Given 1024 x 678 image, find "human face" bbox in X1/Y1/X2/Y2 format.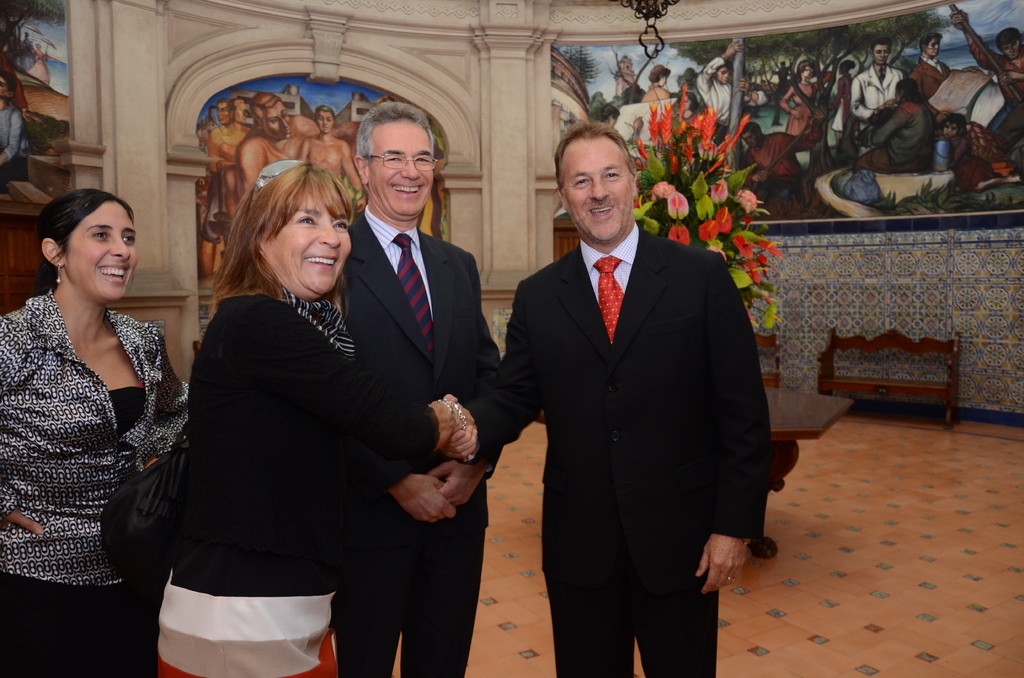
218/102/229/125.
